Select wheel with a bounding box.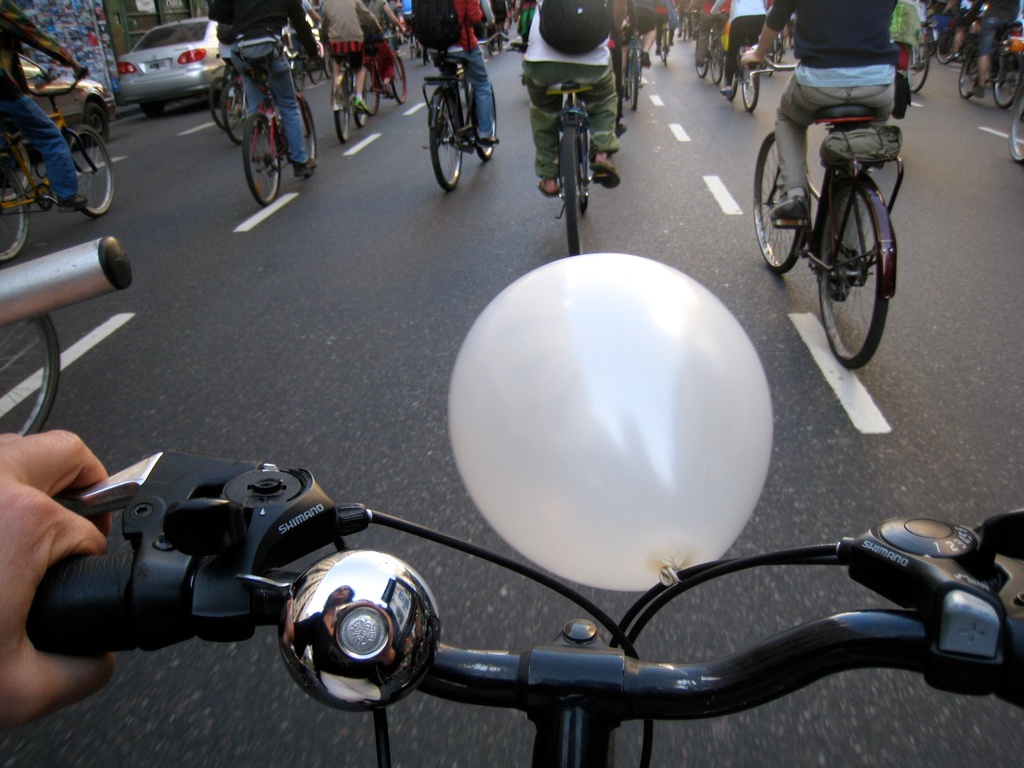
575 127 590 214.
